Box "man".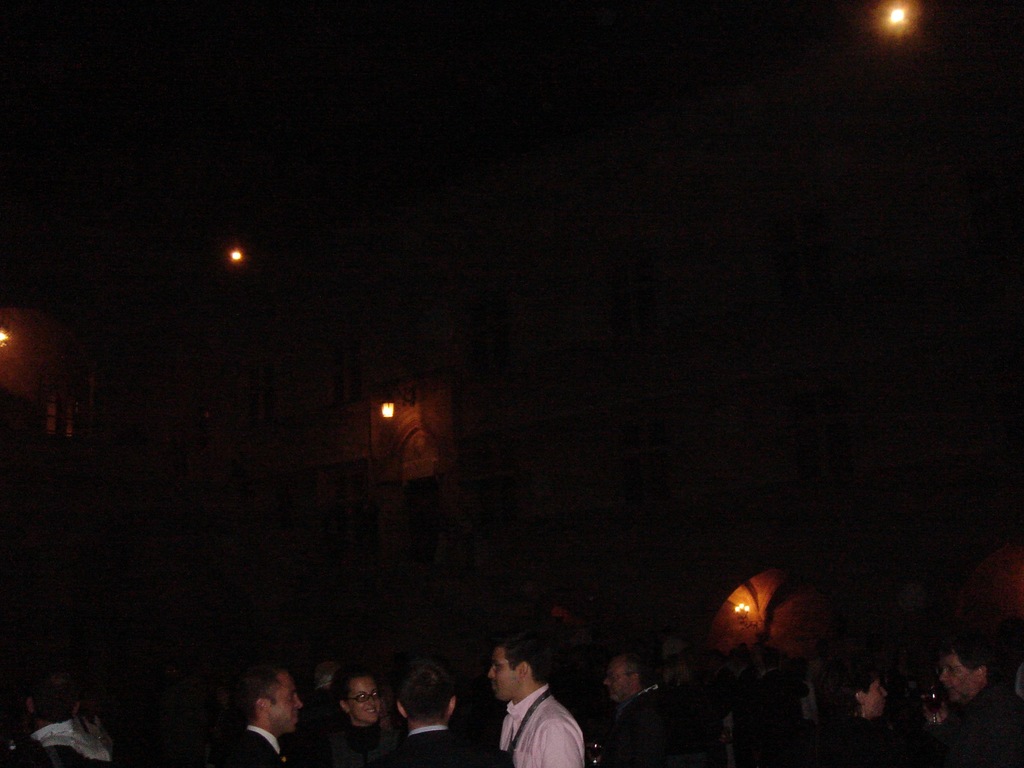
[x1=303, y1=660, x2=344, y2=742].
